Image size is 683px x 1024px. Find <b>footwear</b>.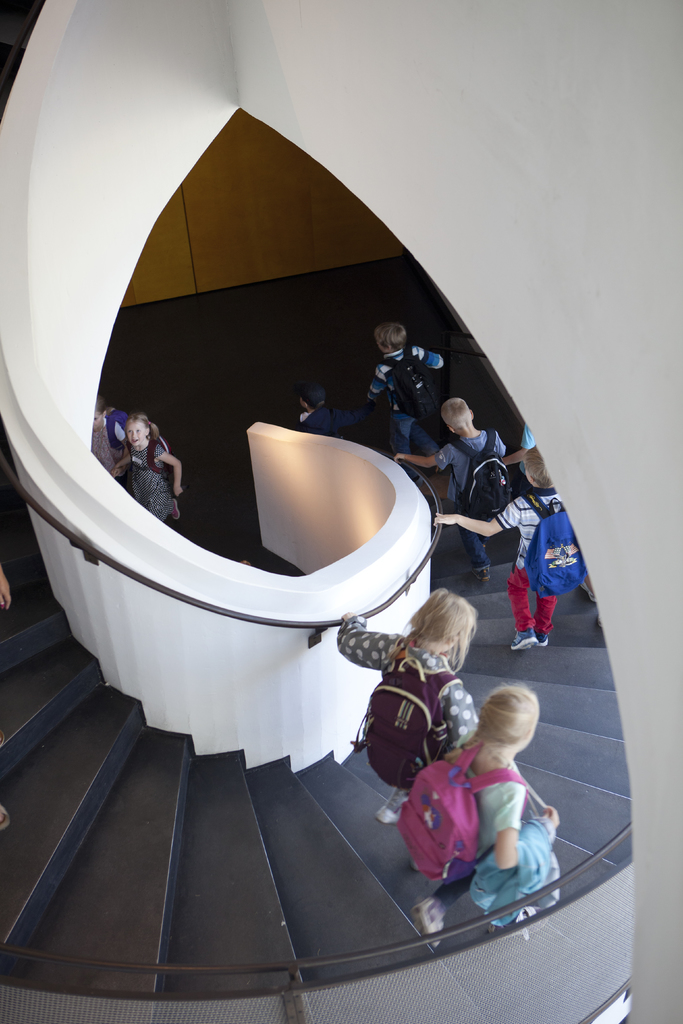
468, 557, 496, 589.
